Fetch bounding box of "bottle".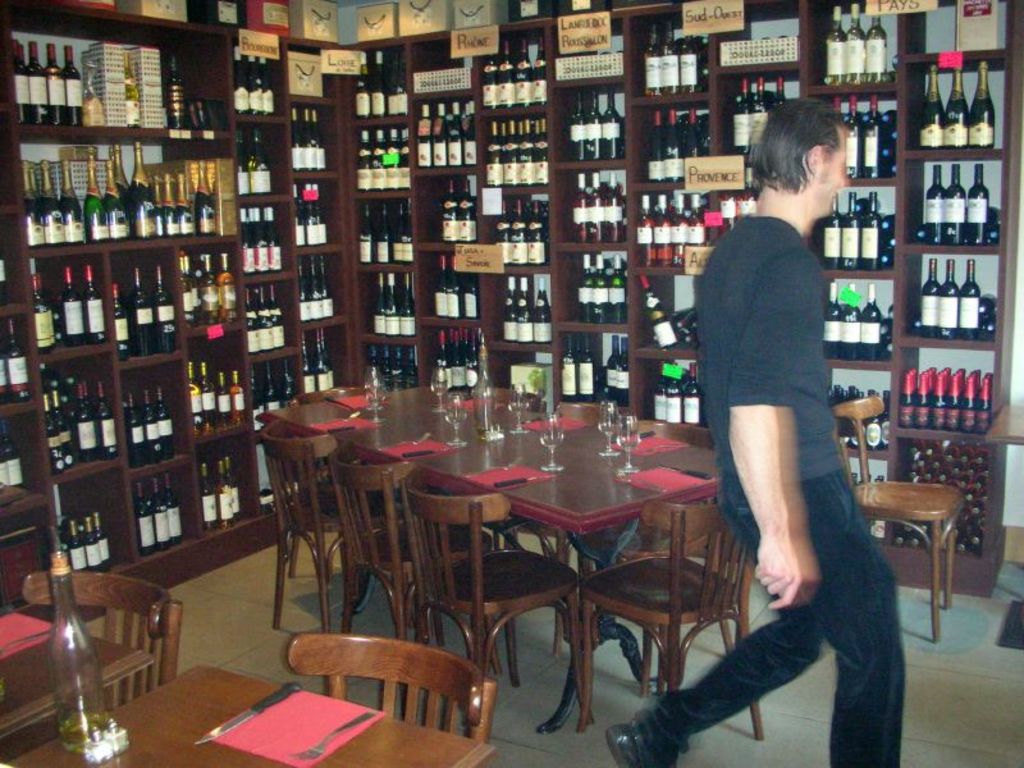
Bbox: 498,120,521,180.
